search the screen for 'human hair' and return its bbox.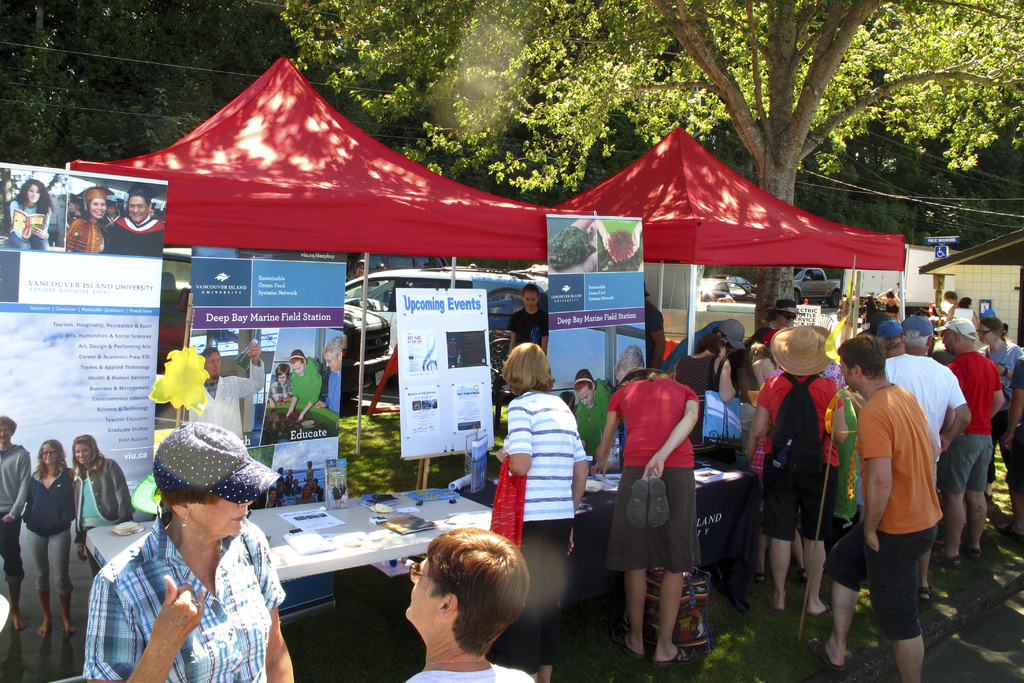
Found: rect(945, 288, 957, 304).
